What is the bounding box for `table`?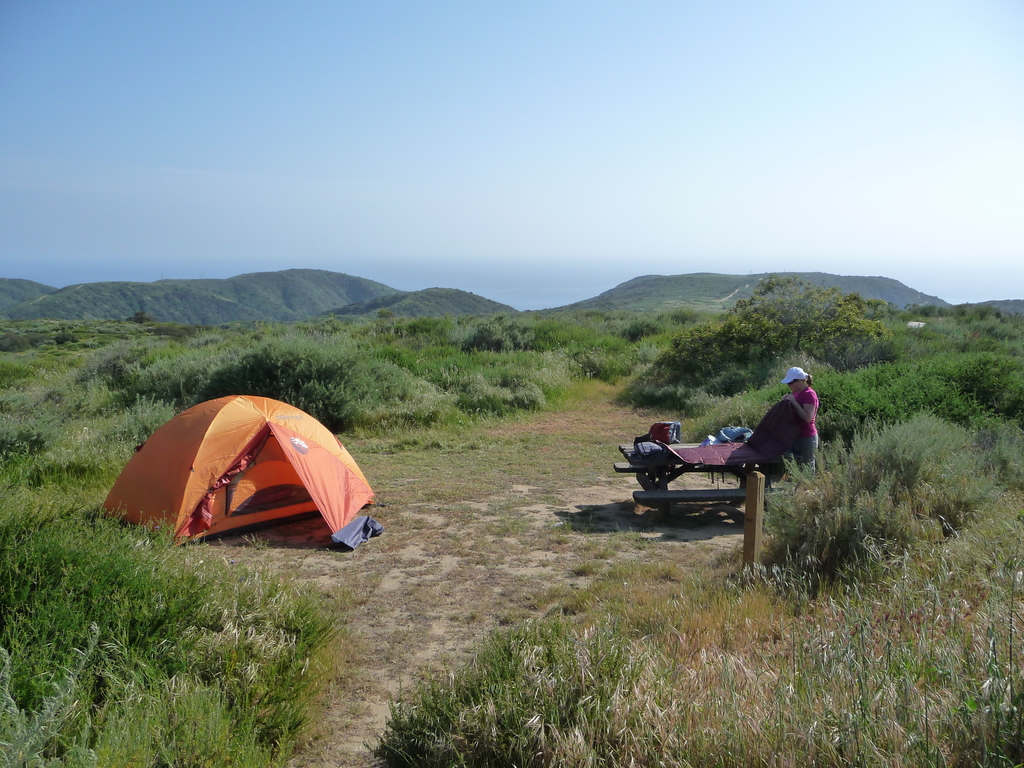
x1=614, y1=436, x2=779, y2=512.
